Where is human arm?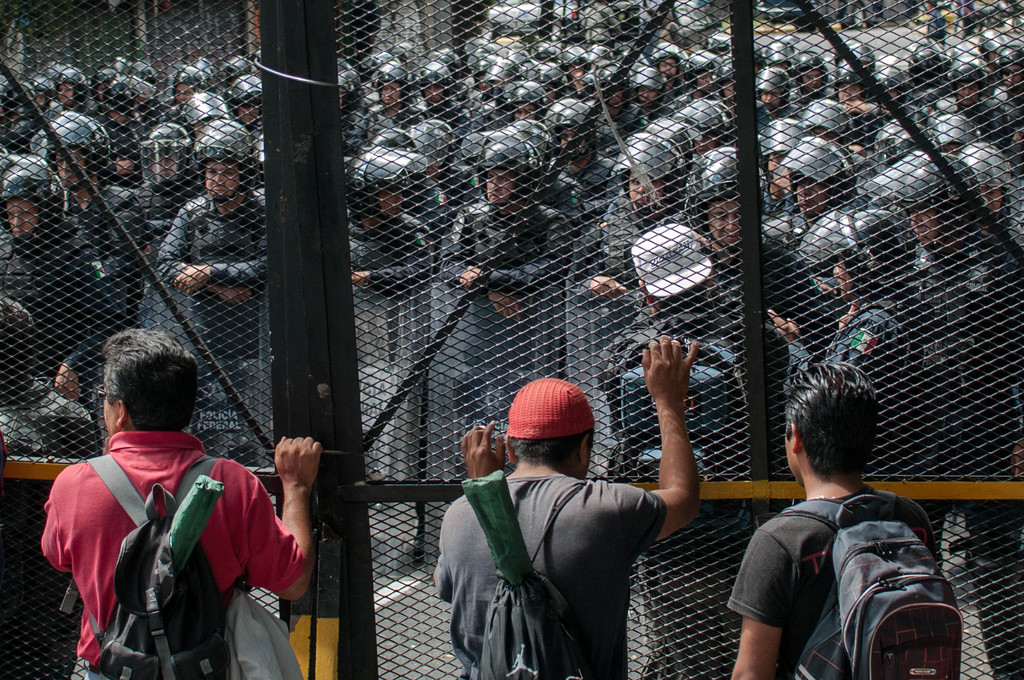
[456, 232, 561, 287].
